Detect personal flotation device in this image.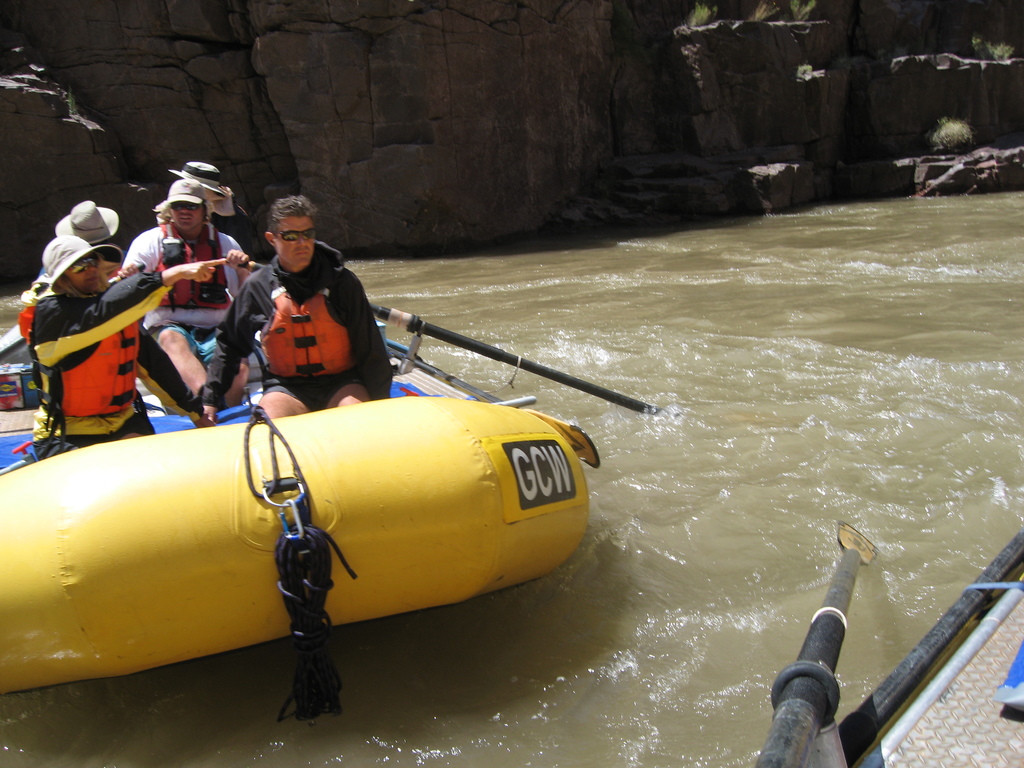
Detection: l=150, t=214, r=238, b=311.
